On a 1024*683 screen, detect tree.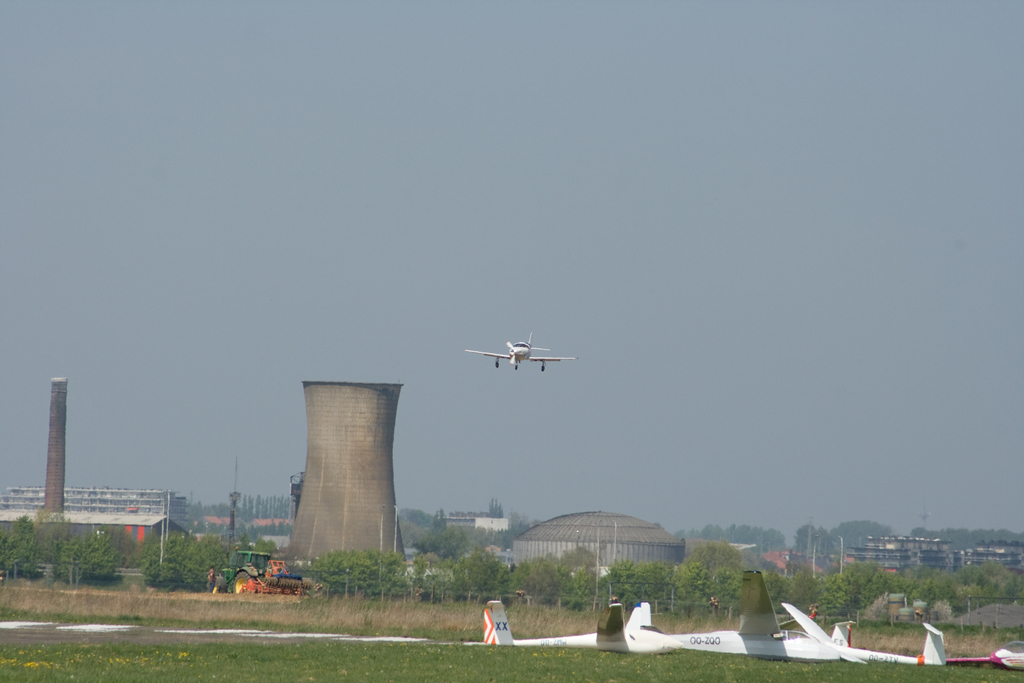
(952, 554, 1023, 622).
